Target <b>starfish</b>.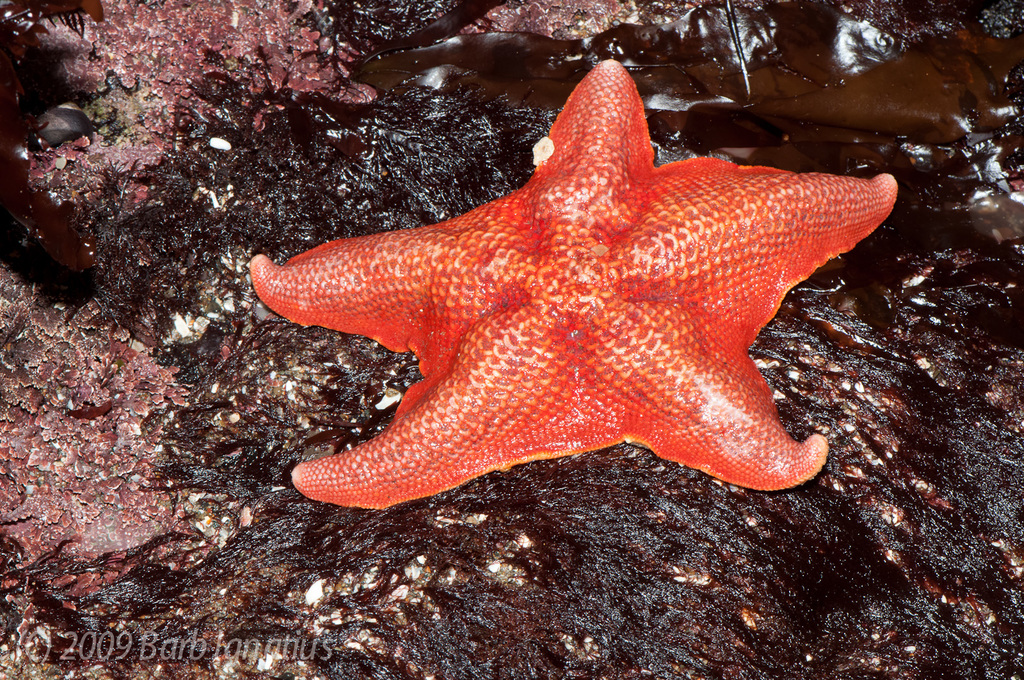
Target region: <region>245, 56, 900, 514</region>.
